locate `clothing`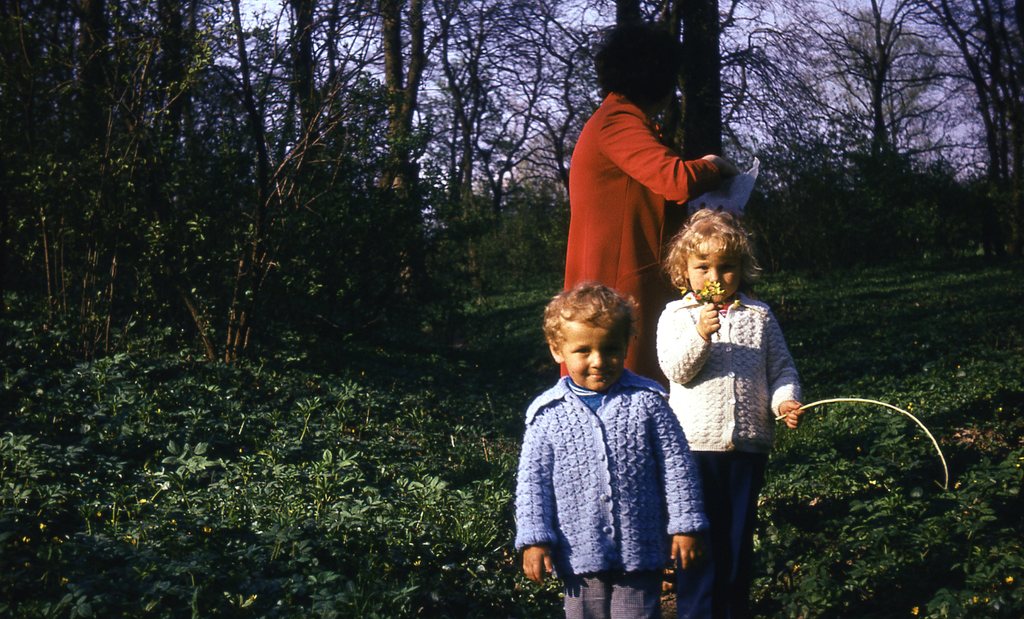
<bbox>513, 341, 701, 606</bbox>
